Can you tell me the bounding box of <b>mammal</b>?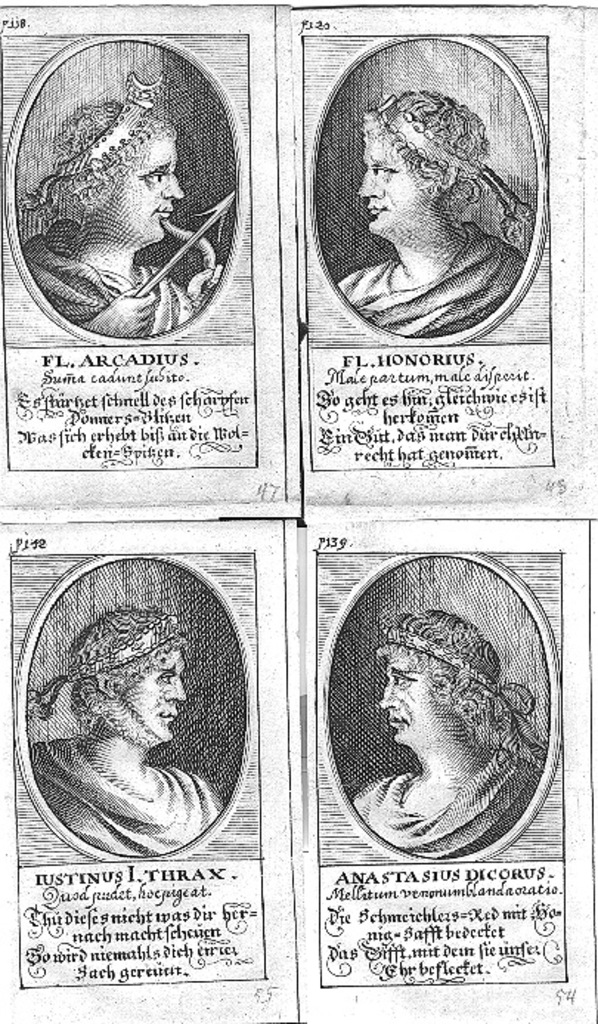
25:93:229:343.
